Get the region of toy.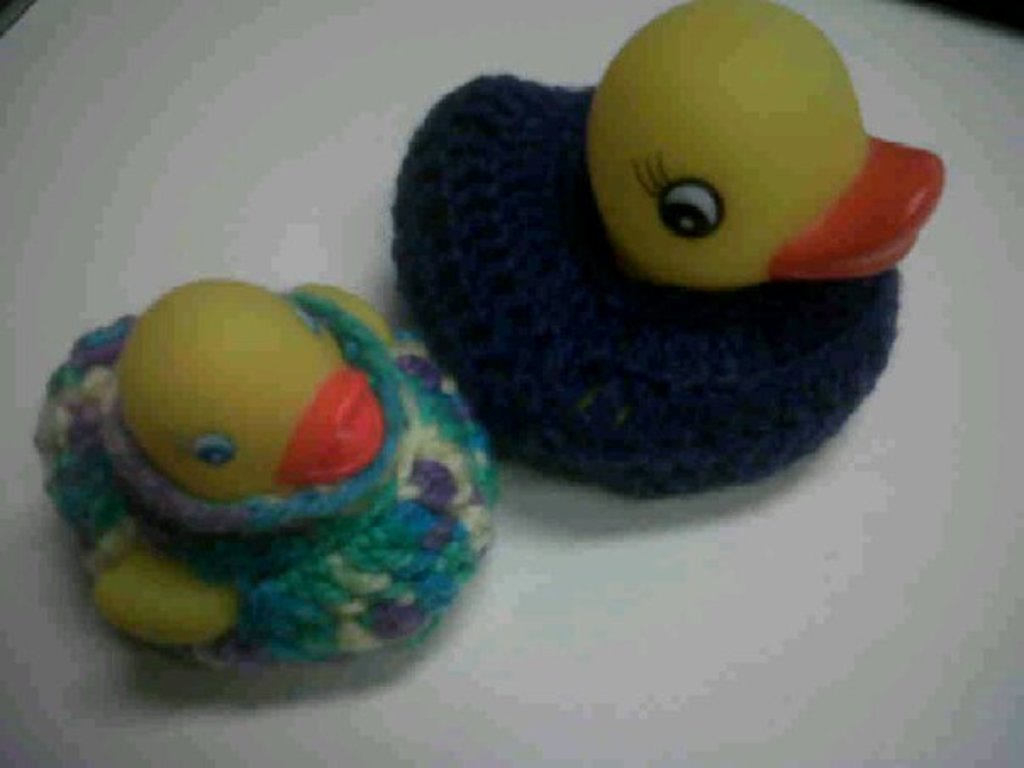
[375, 32, 934, 558].
